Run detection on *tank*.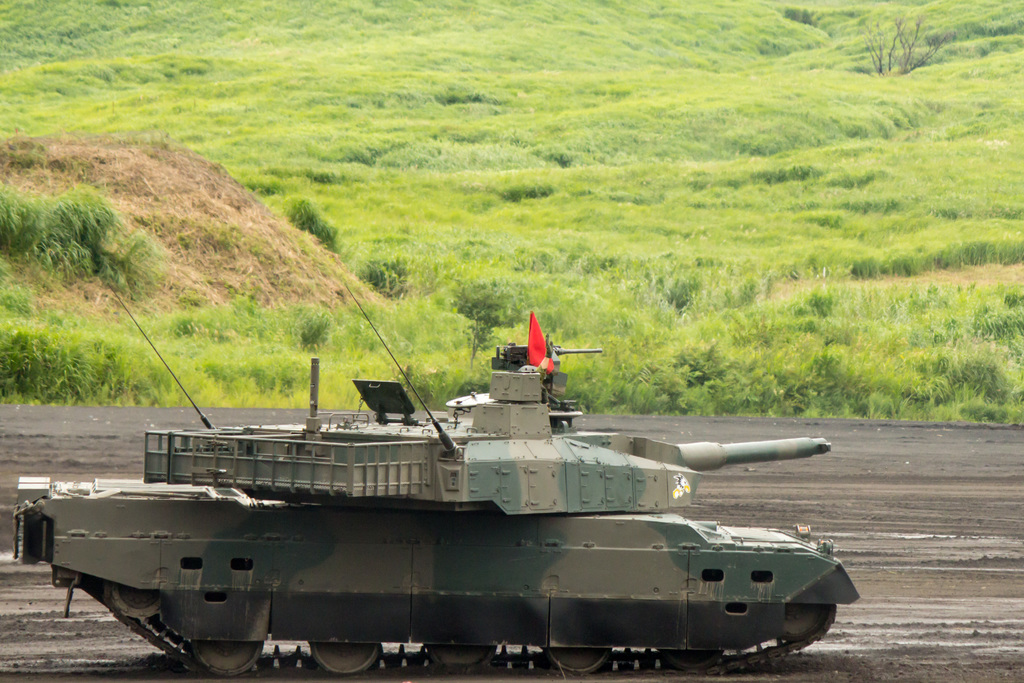
Result: 13:277:861:677.
